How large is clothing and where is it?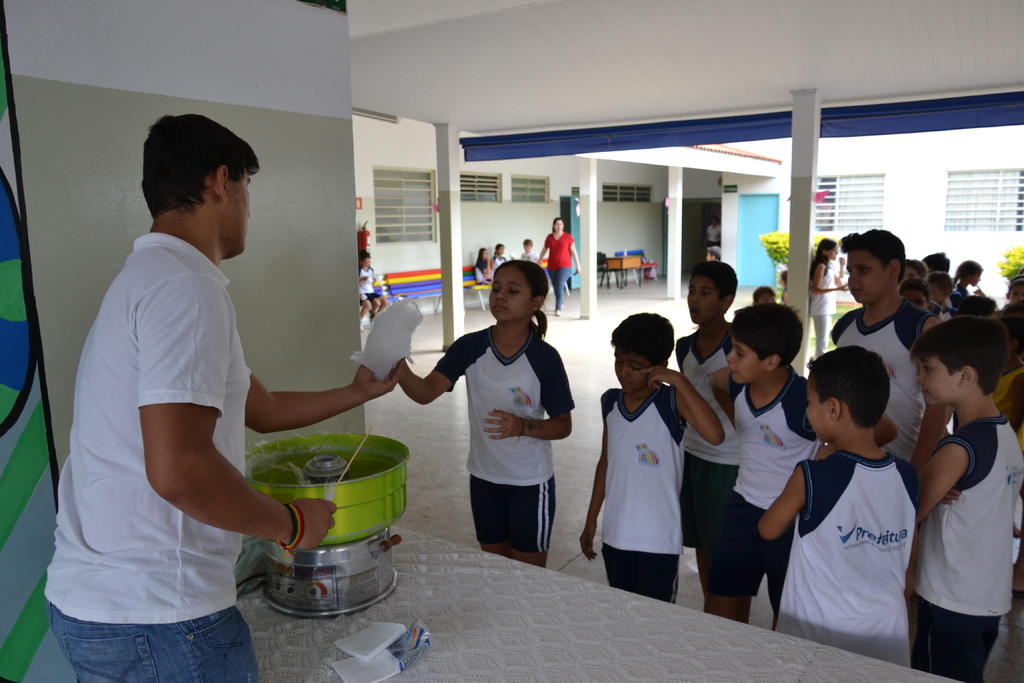
Bounding box: [x1=477, y1=259, x2=492, y2=286].
